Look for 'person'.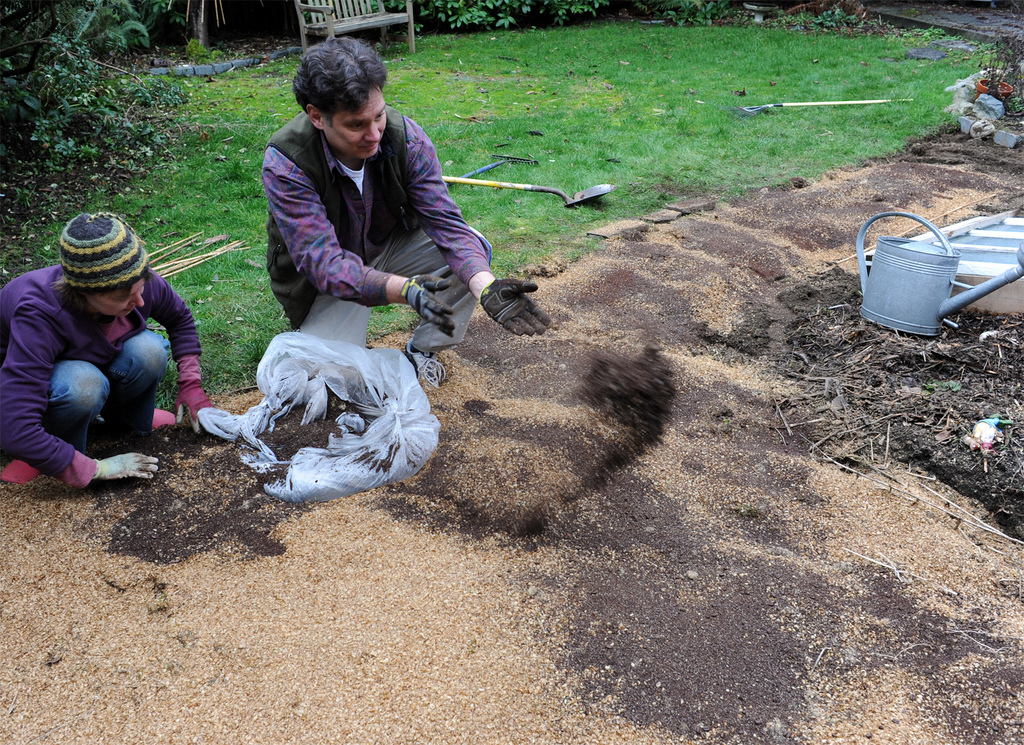
Found: x1=0 y1=208 x2=212 y2=492.
